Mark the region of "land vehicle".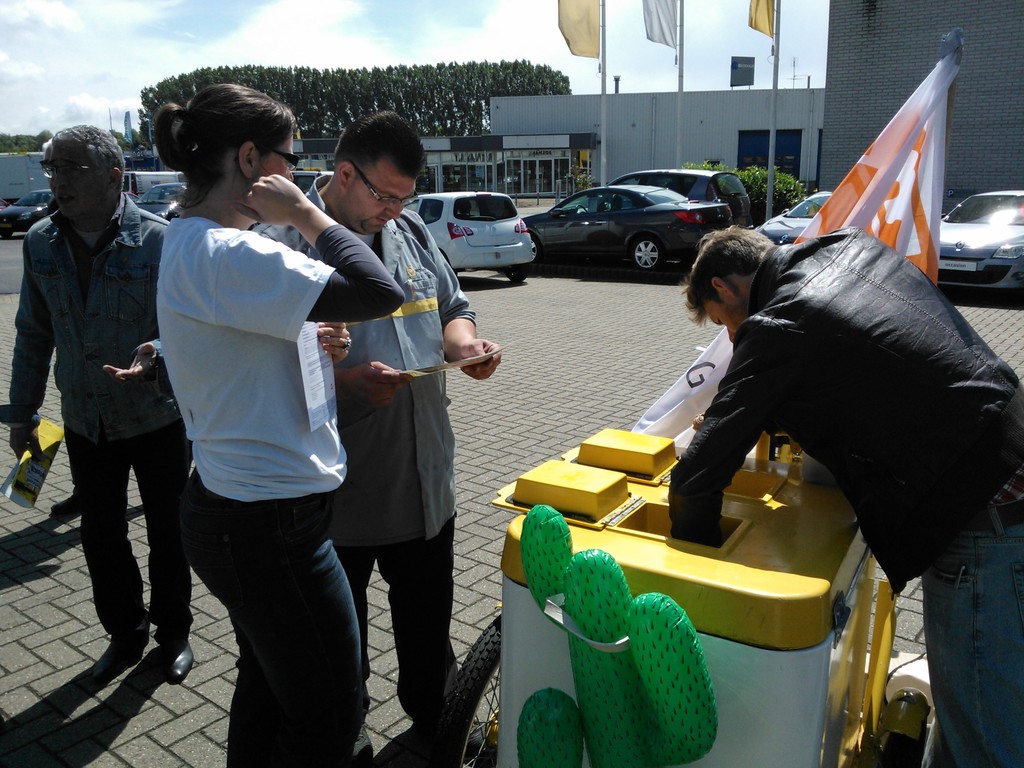
Region: {"x1": 291, "y1": 168, "x2": 333, "y2": 188}.
